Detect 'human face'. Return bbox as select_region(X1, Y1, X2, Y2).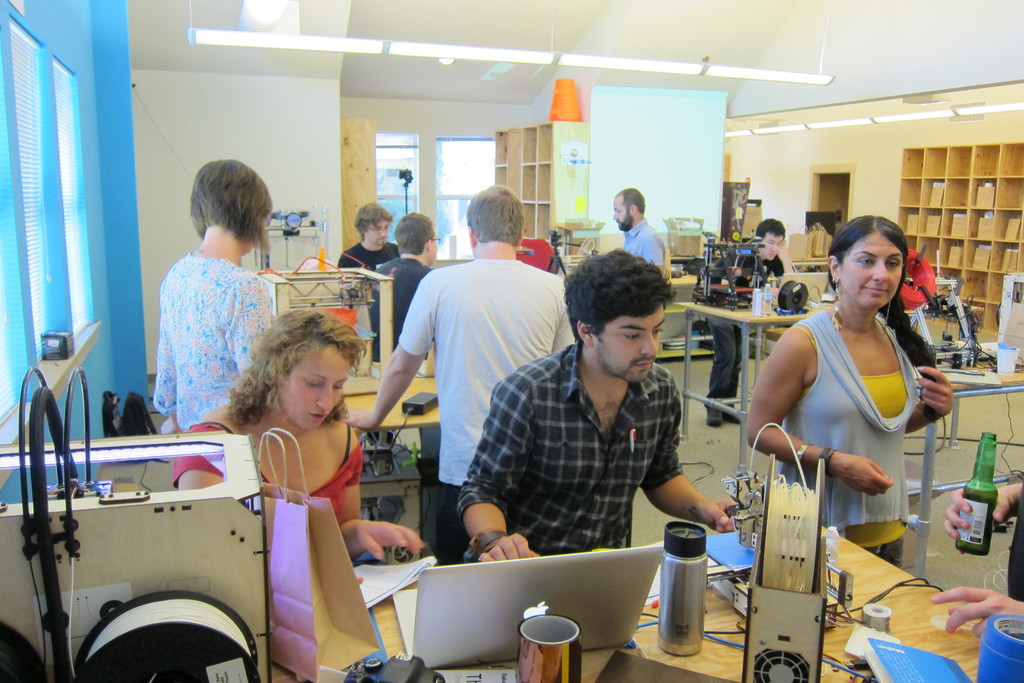
select_region(841, 231, 902, 308).
